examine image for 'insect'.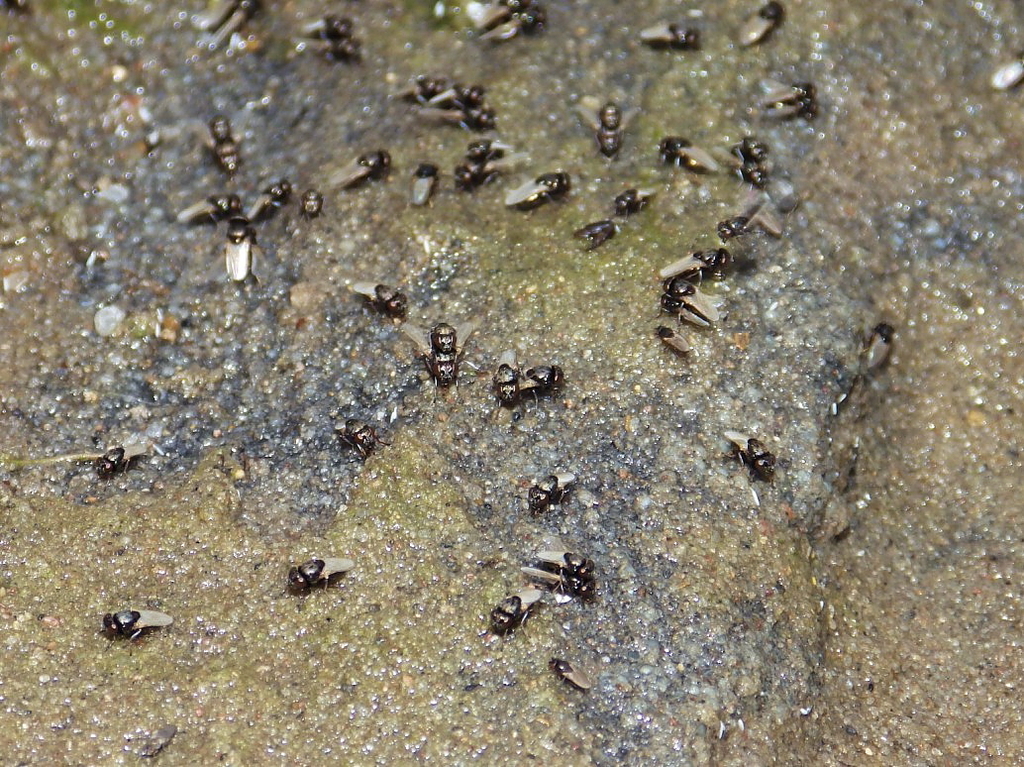
Examination result: select_region(295, 14, 352, 41).
